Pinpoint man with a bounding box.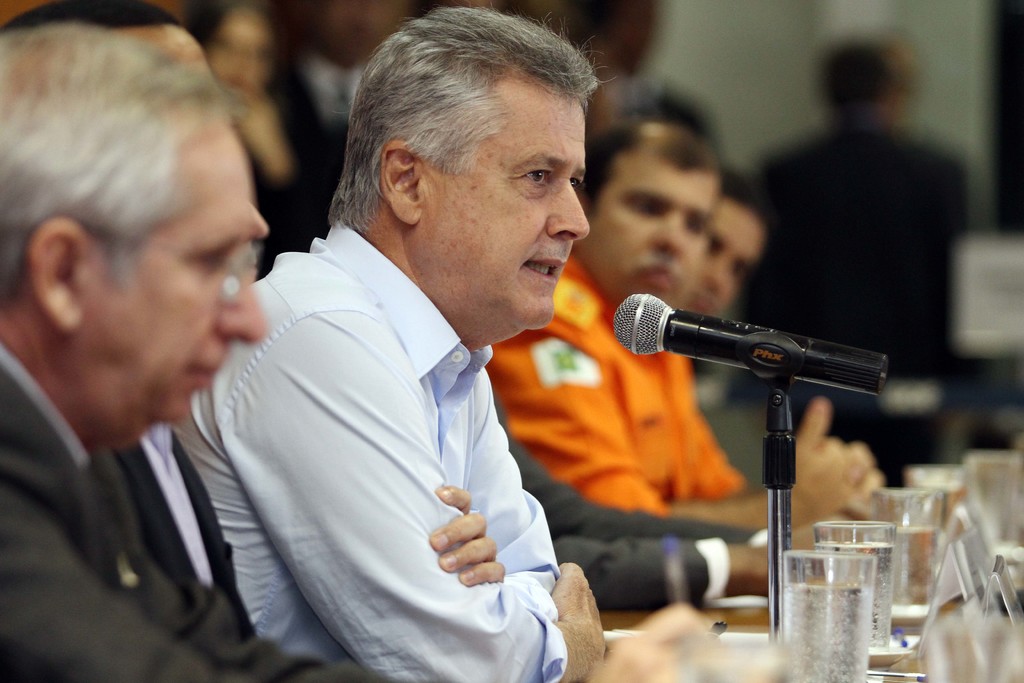
x1=750 y1=28 x2=964 y2=490.
